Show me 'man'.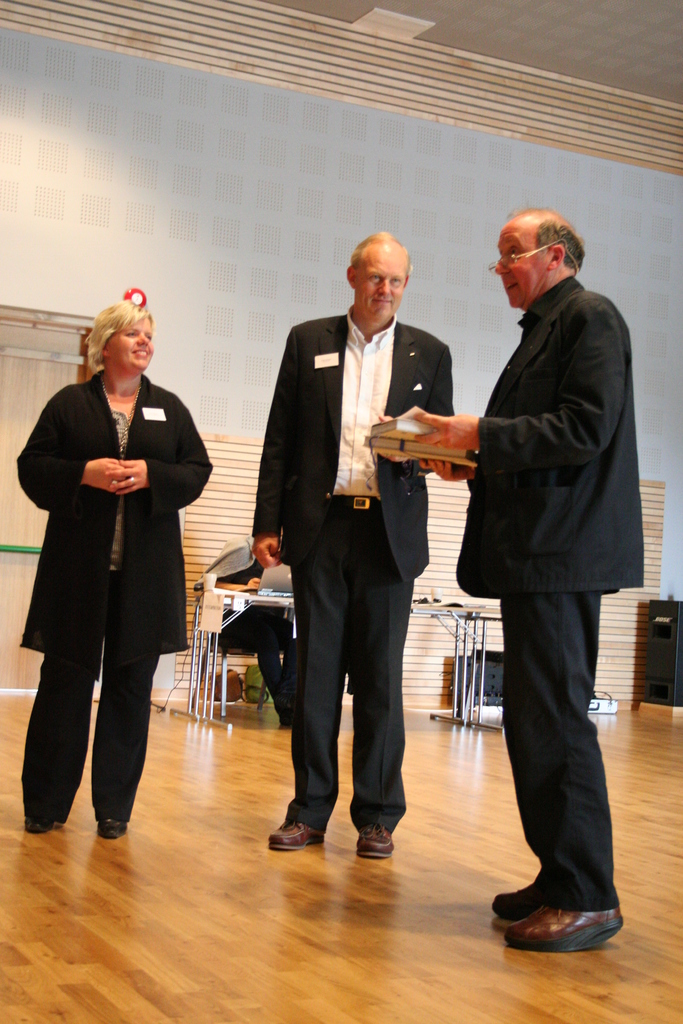
'man' is here: x1=250, y1=235, x2=451, y2=861.
